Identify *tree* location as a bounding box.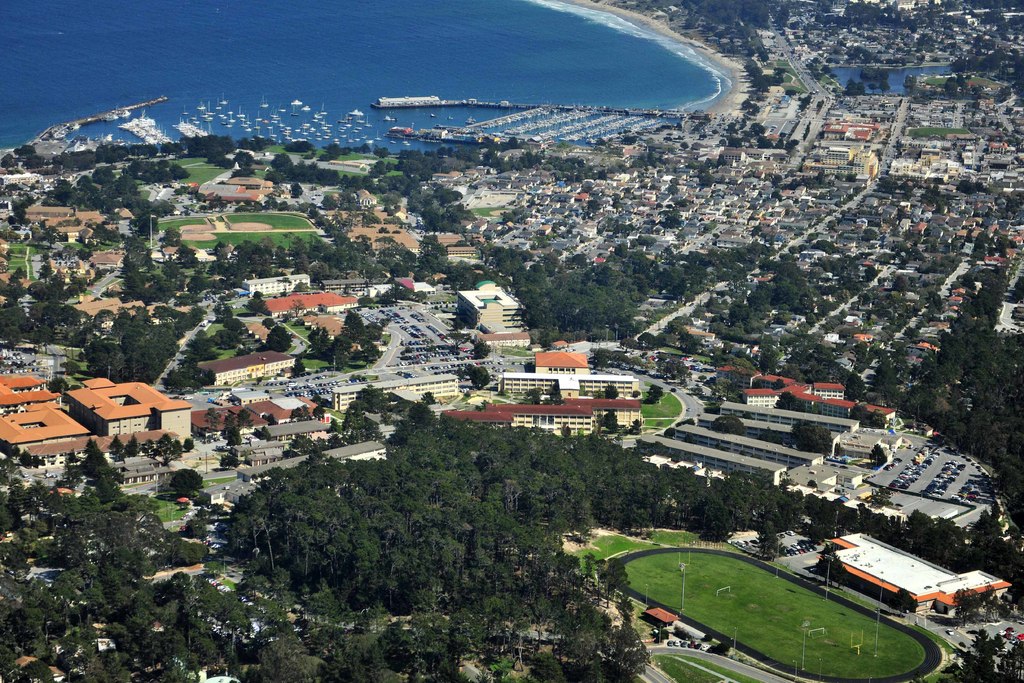
bbox=[6, 262, 22, 278].
